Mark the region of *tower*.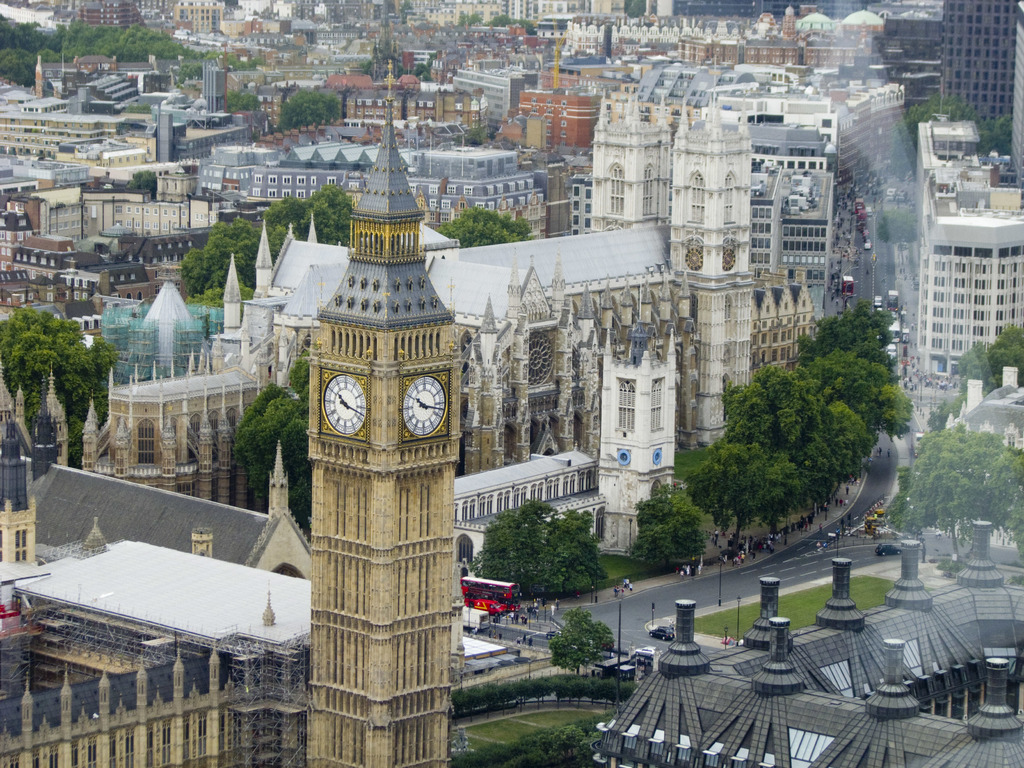
Region: select_region(605, 322, 665, 535).
